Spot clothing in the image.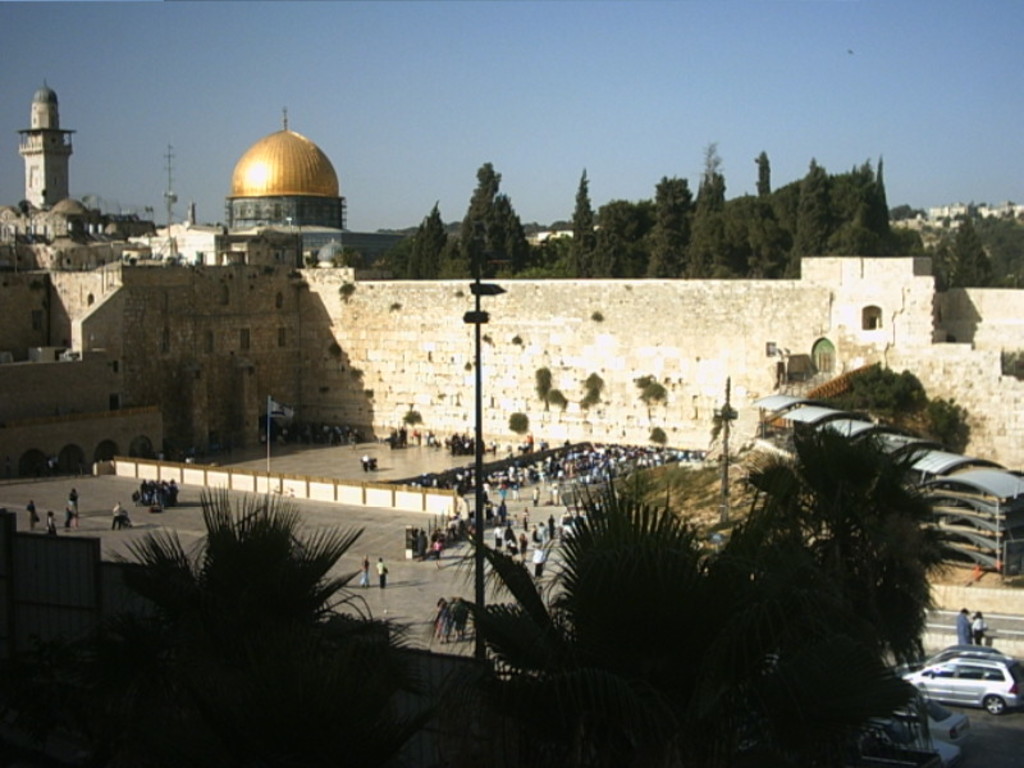
clothing found at x1=26 y1=504 x2=36 y2=536.
